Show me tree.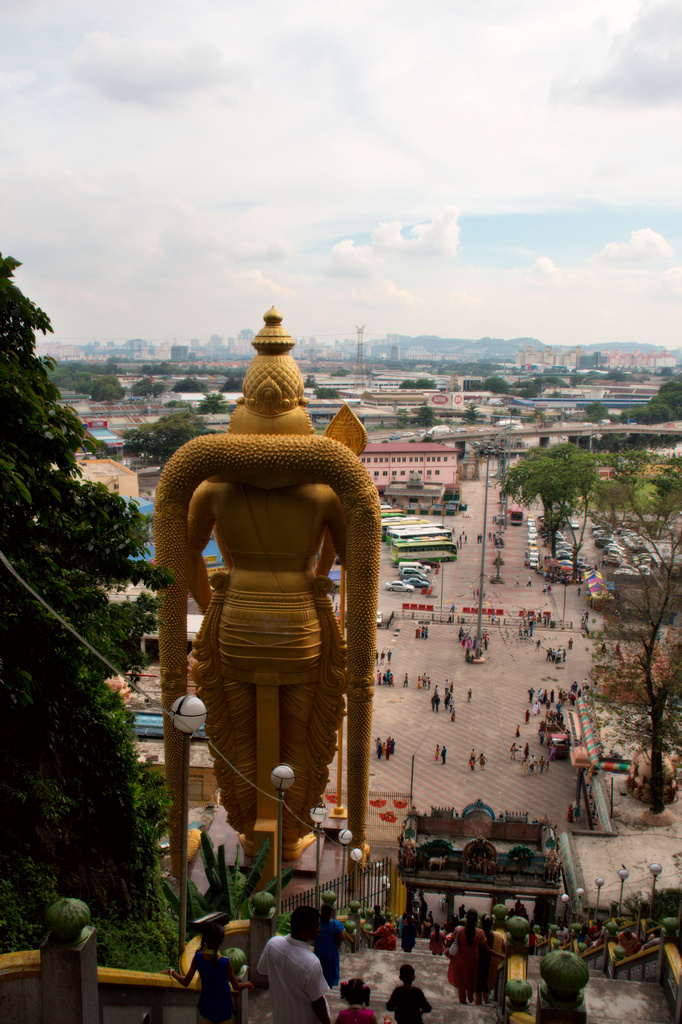
tree is here: x1=548 y1=377 x2=561 y2=382.
